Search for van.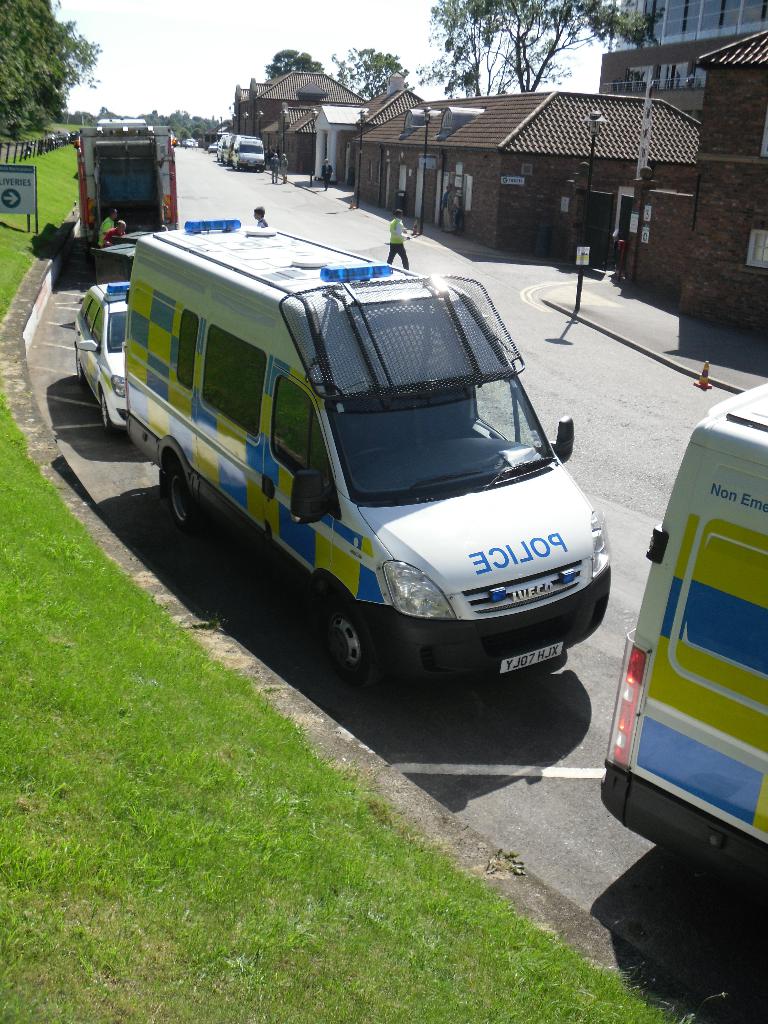
Found at bbox=(78, 125, 181, 260).
